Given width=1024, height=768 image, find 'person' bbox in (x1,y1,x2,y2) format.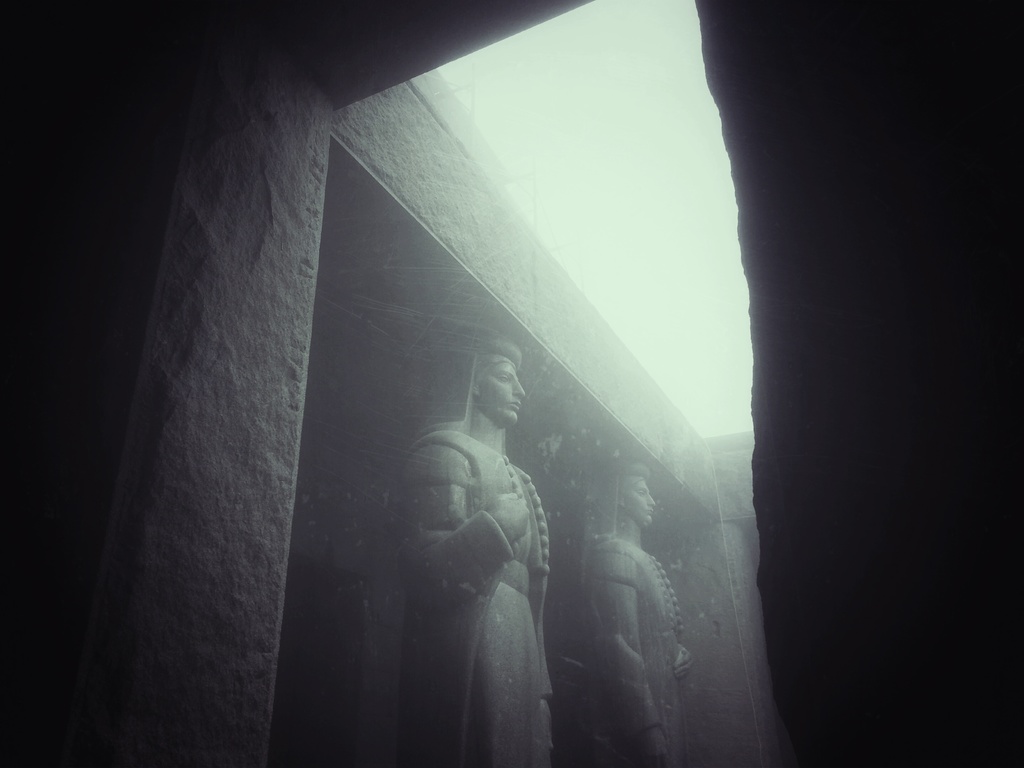
(387,333,549,767).
